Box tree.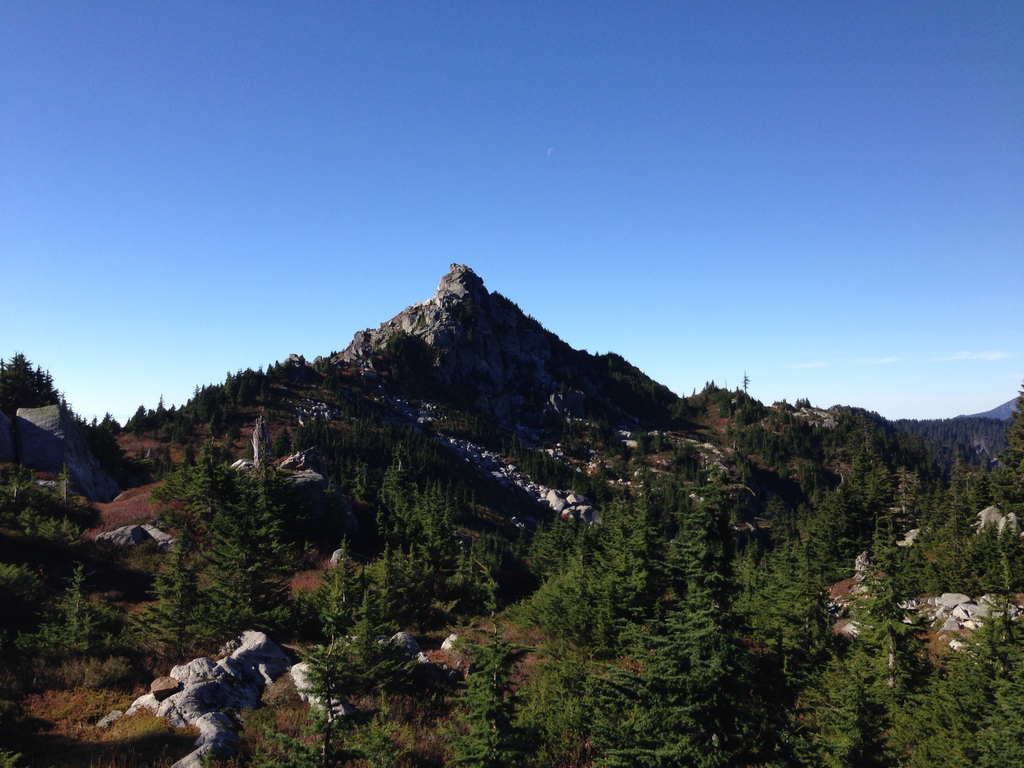
<box>583,620,719,766</box>.
